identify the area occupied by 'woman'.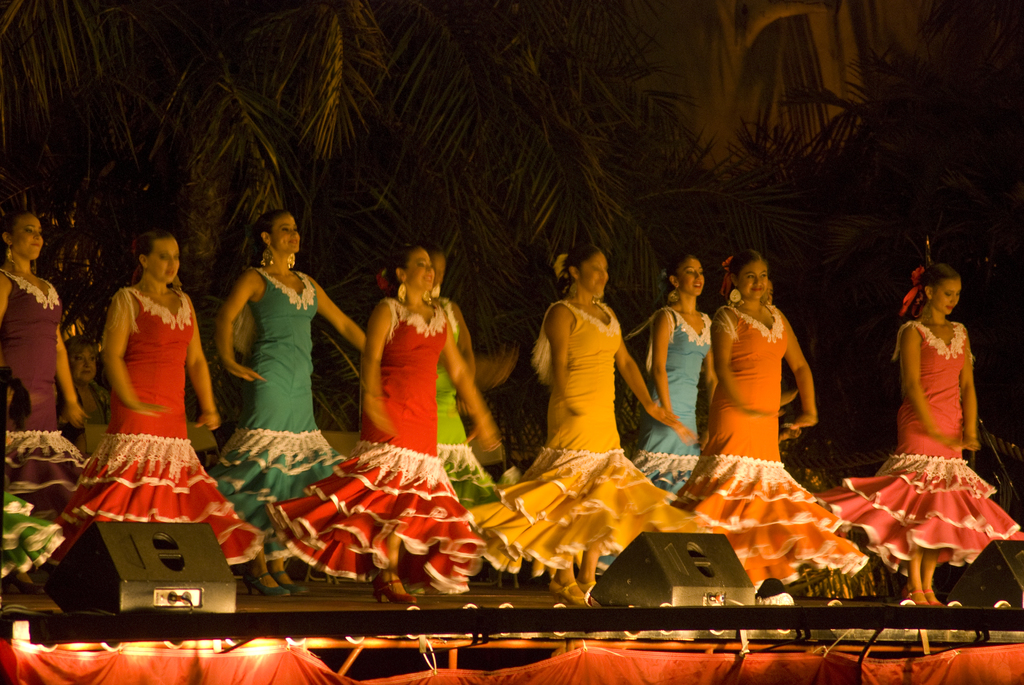
Area: bbox=[592, 253, 719, 578].
